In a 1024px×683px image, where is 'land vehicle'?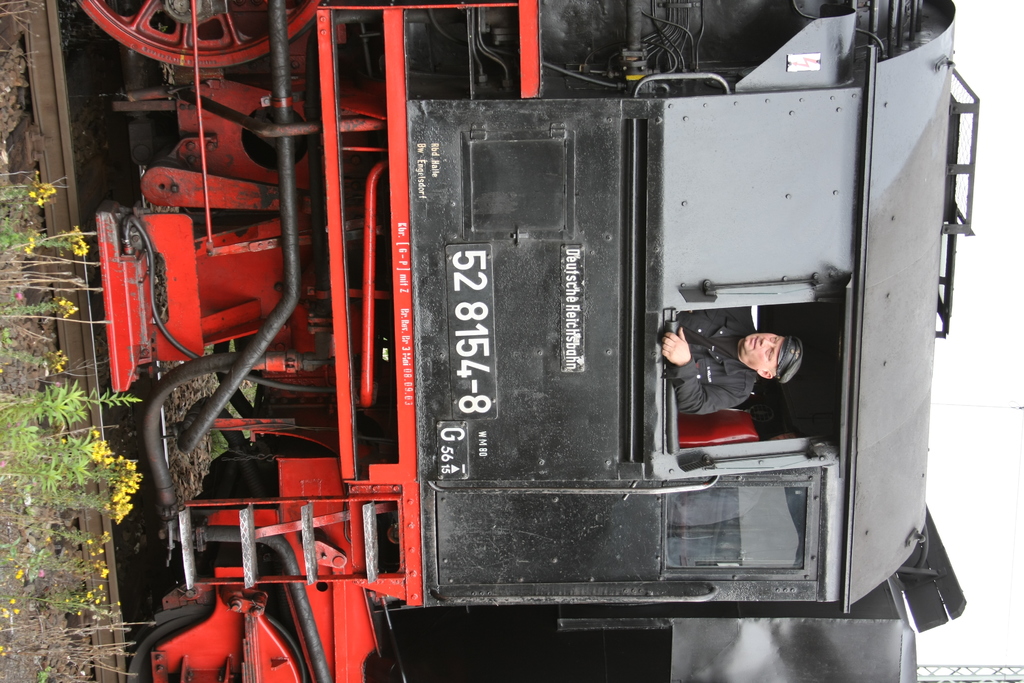
36 15 993 644.
